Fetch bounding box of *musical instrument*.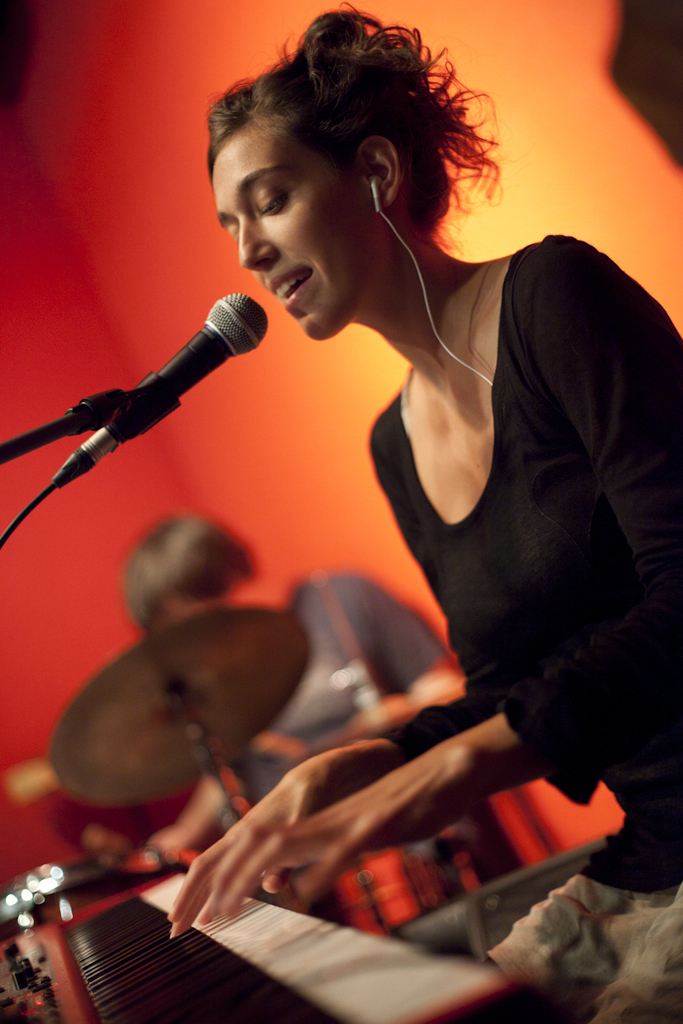
Bbox: [0,864,579,1023].
